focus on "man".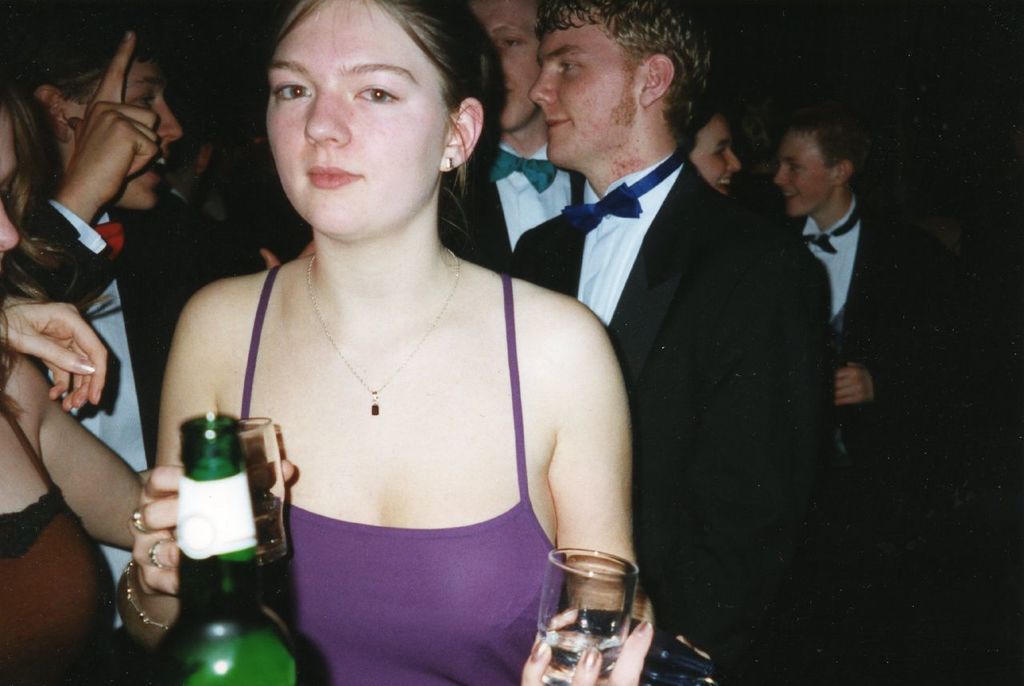
Focused at region(434, 0, 594, 259).
